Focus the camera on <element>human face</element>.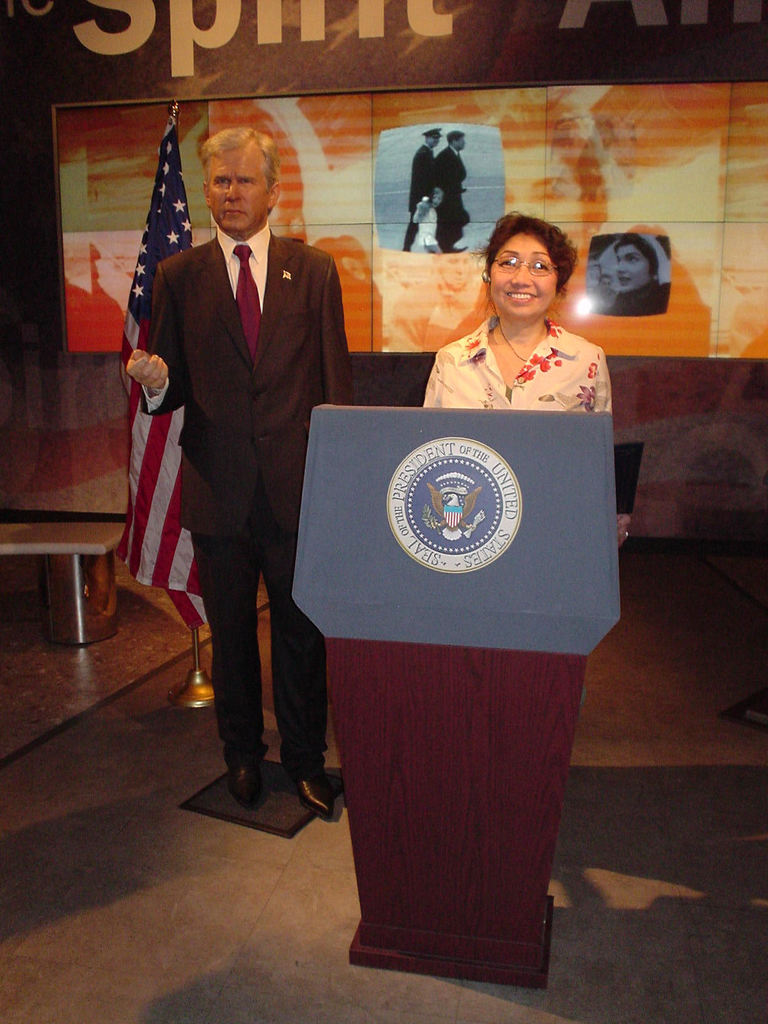
Focus region: 426 136 440 147.
